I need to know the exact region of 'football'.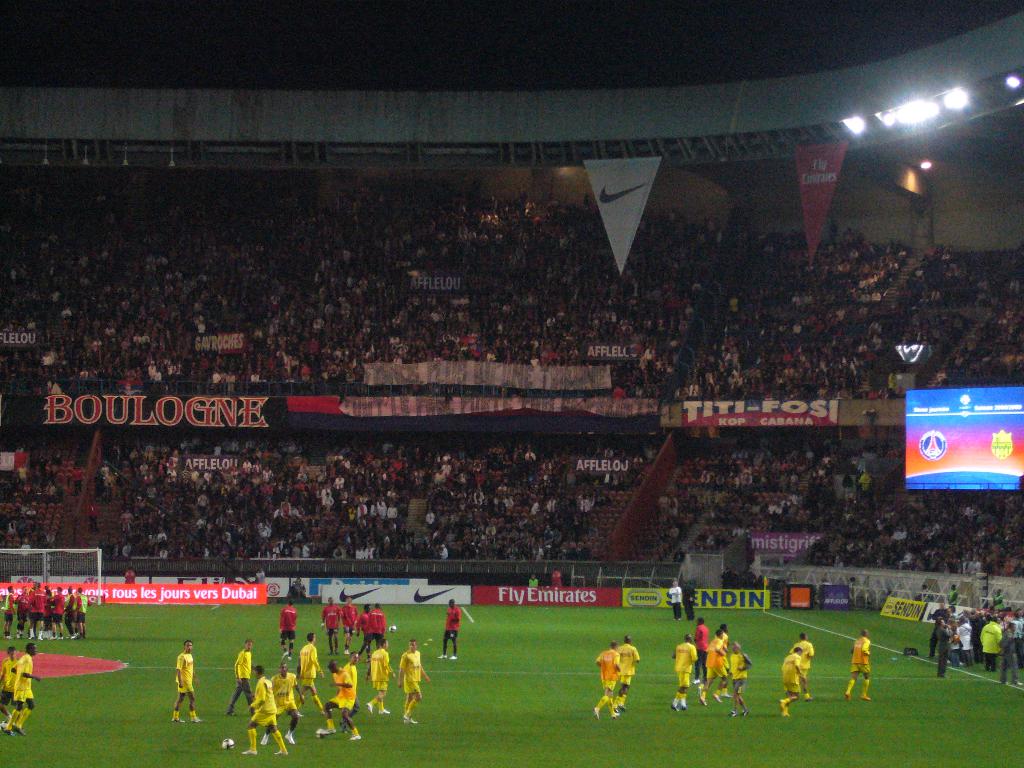
Region: BBox(222, 737, 234, 749).
